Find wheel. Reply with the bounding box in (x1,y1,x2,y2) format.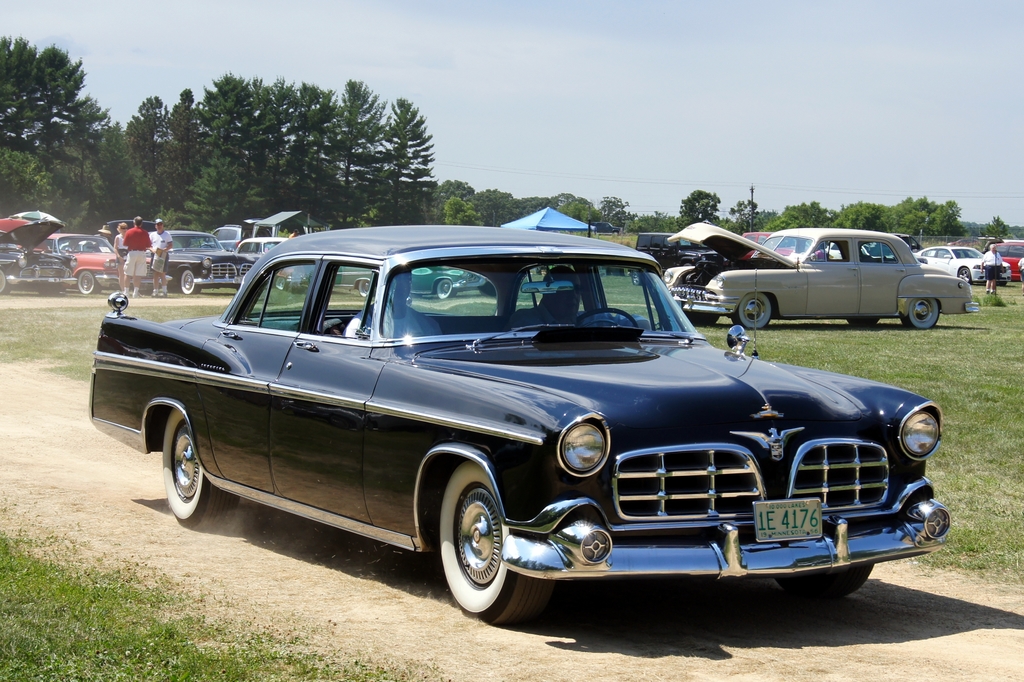
(777,565,875,600).
